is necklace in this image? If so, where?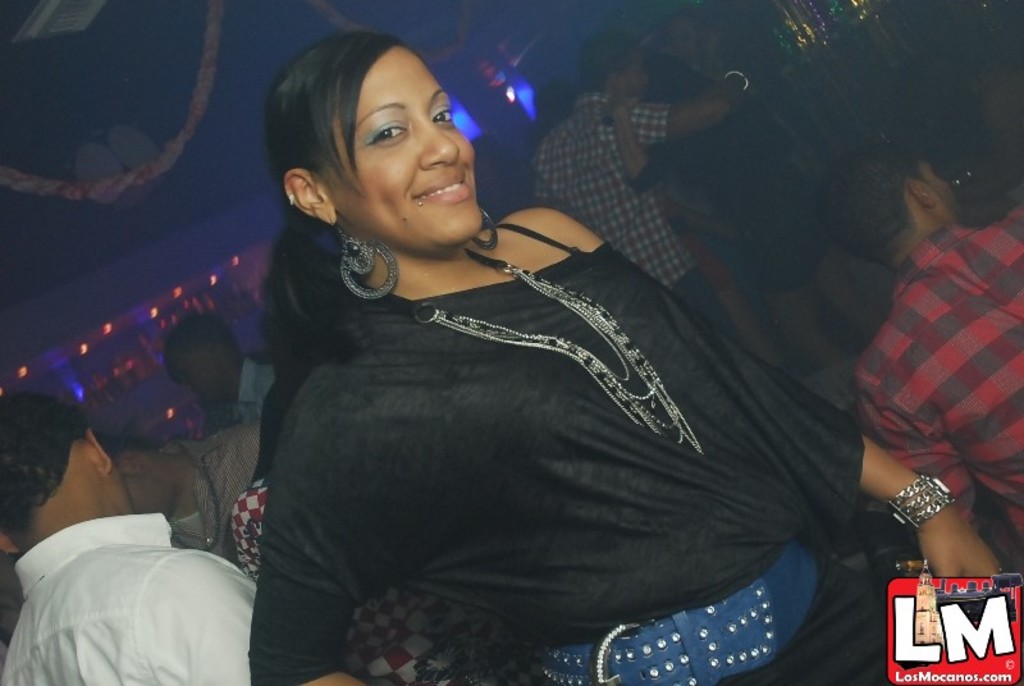
Yes, at bbox(362, 246, 704, 451).
